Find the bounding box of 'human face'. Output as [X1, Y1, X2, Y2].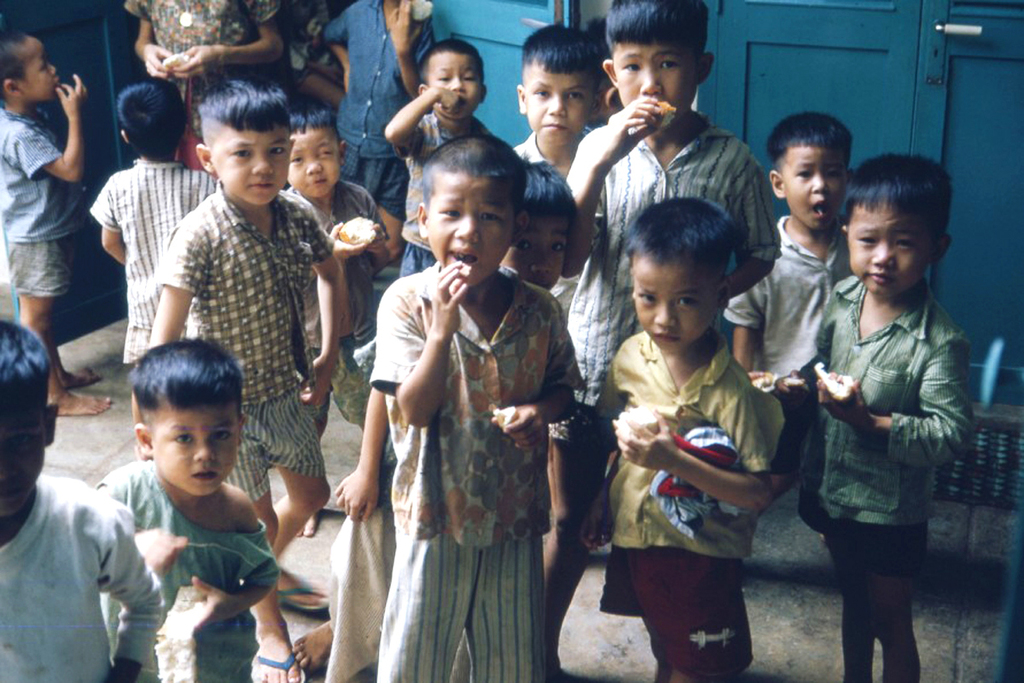
[636, 254, 717, 347].
